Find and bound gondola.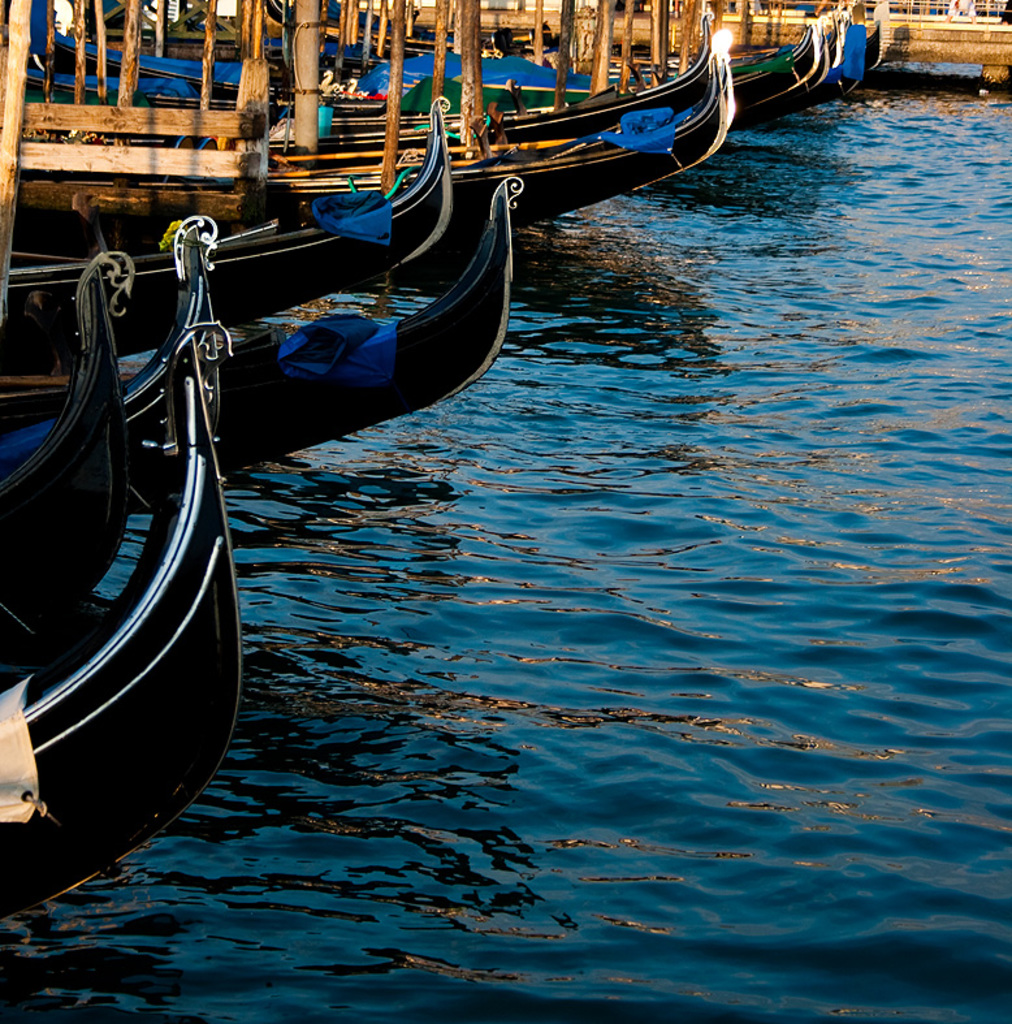
Bound: (left=0, top=16, right=726, bottom=234).
